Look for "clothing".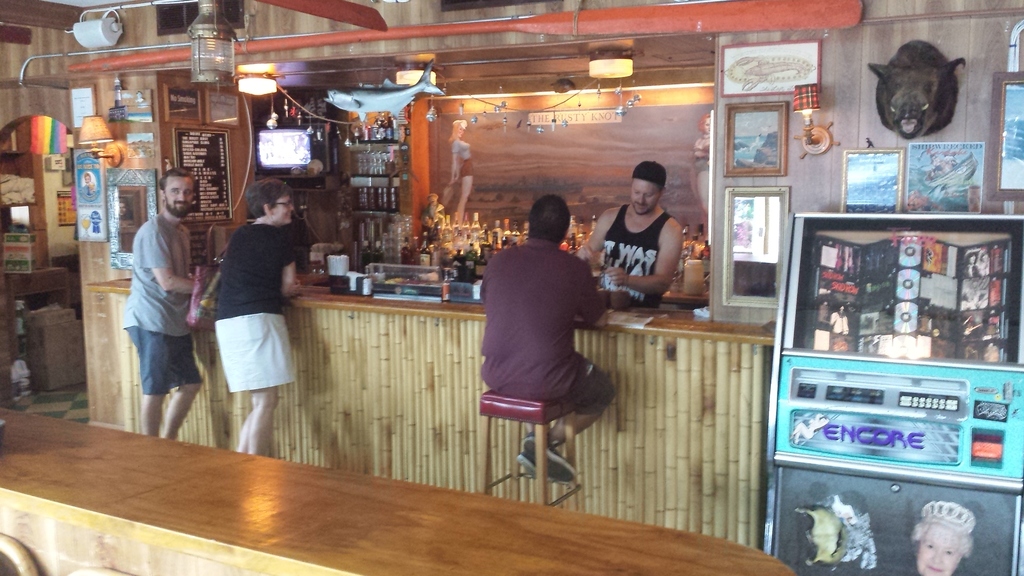
Found: pyautogui.locateOnScreen(115, 163, 203, 429).
